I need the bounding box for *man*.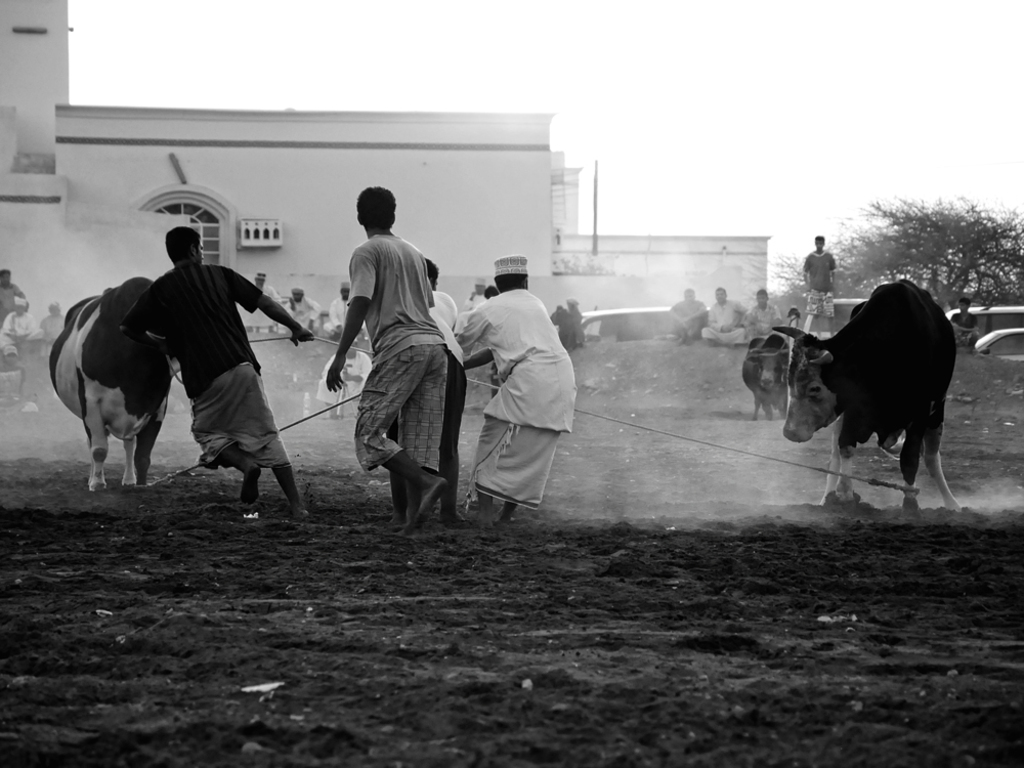
Here it is: rect(804, 232, 838, 336).
